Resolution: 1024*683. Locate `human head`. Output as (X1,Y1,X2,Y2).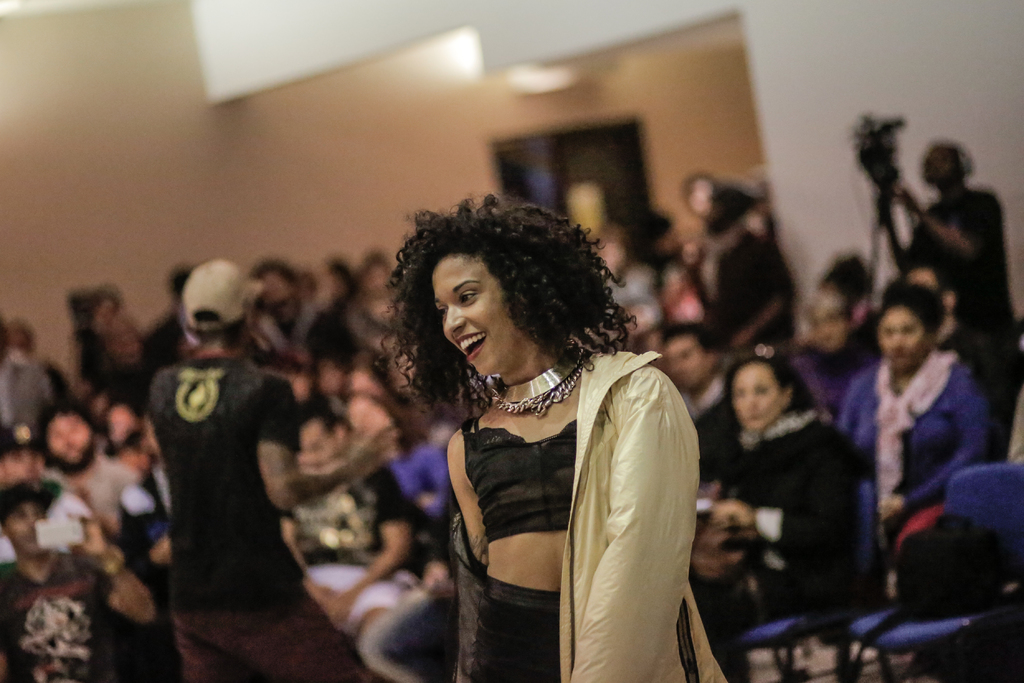
(920,137,979,198).
